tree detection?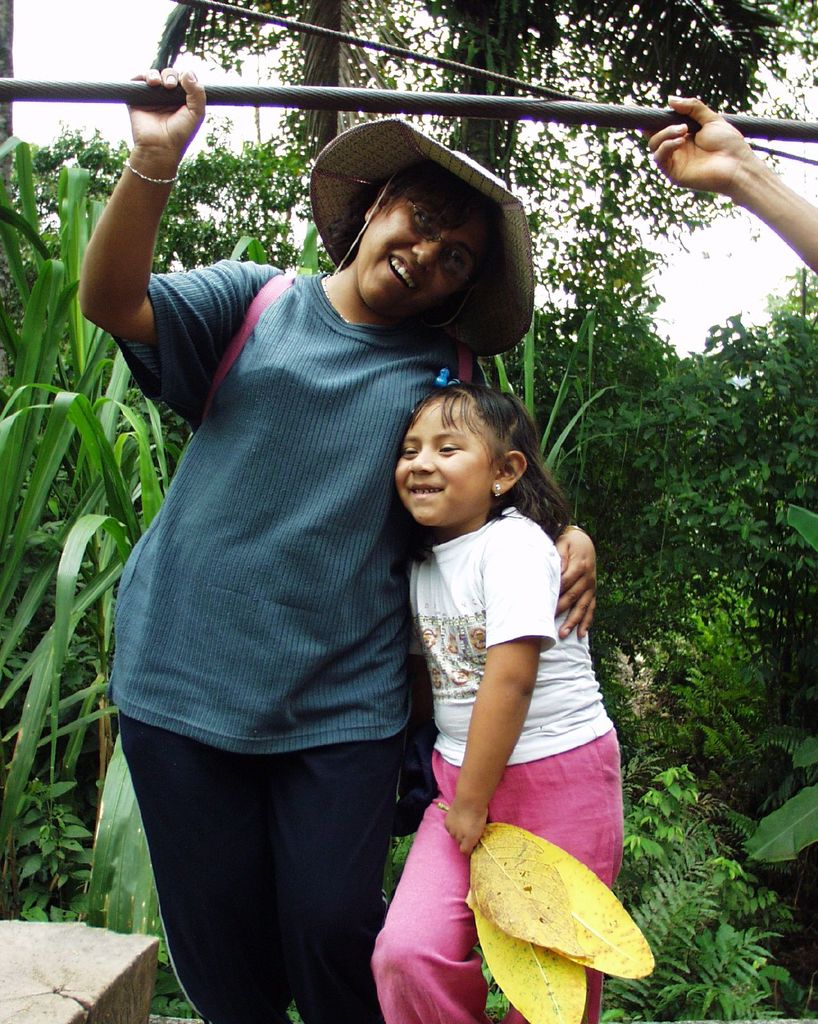
select_region(395, 0, 813, 202)
